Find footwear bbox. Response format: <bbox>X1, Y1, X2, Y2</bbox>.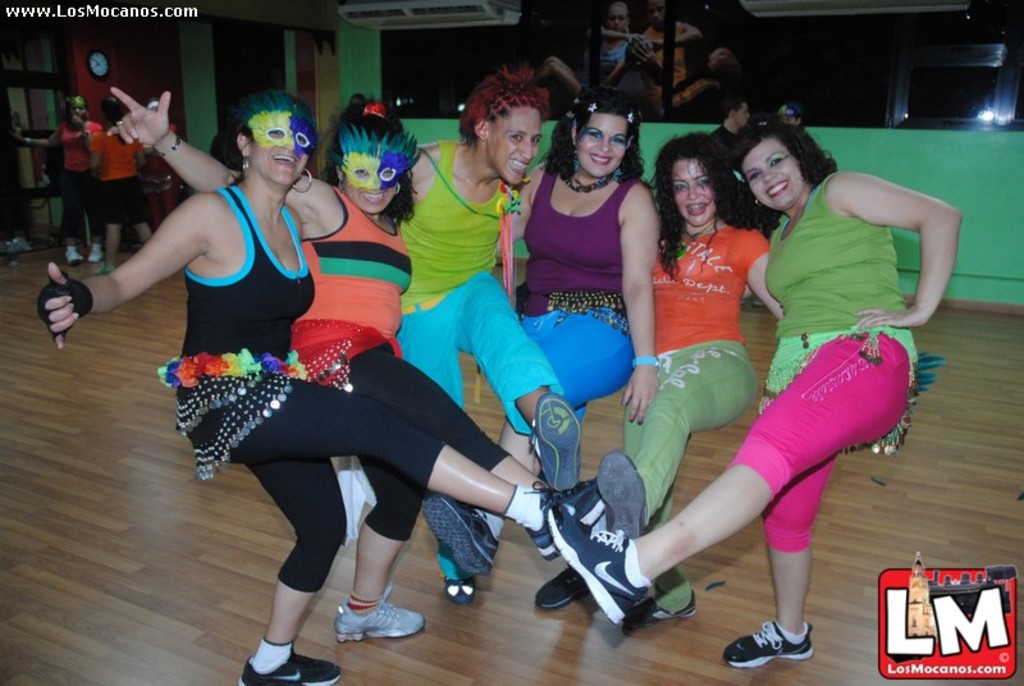
<bbox>68, 250, 84, 262</bbox>.
